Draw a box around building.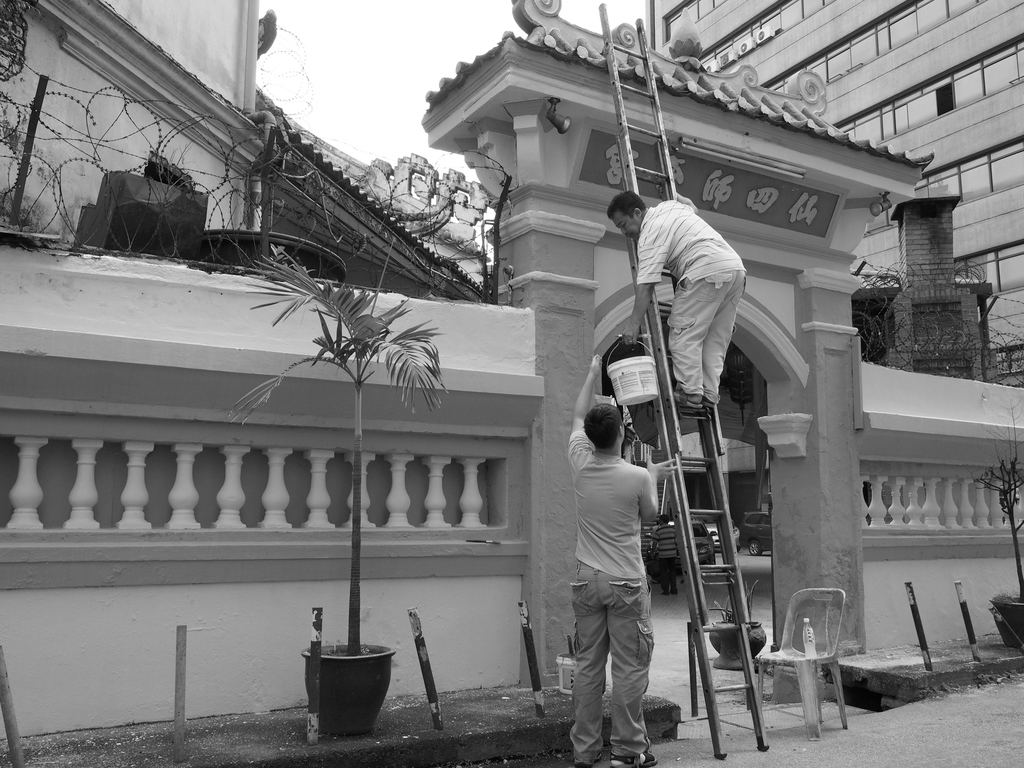
0:0:1023:742.
